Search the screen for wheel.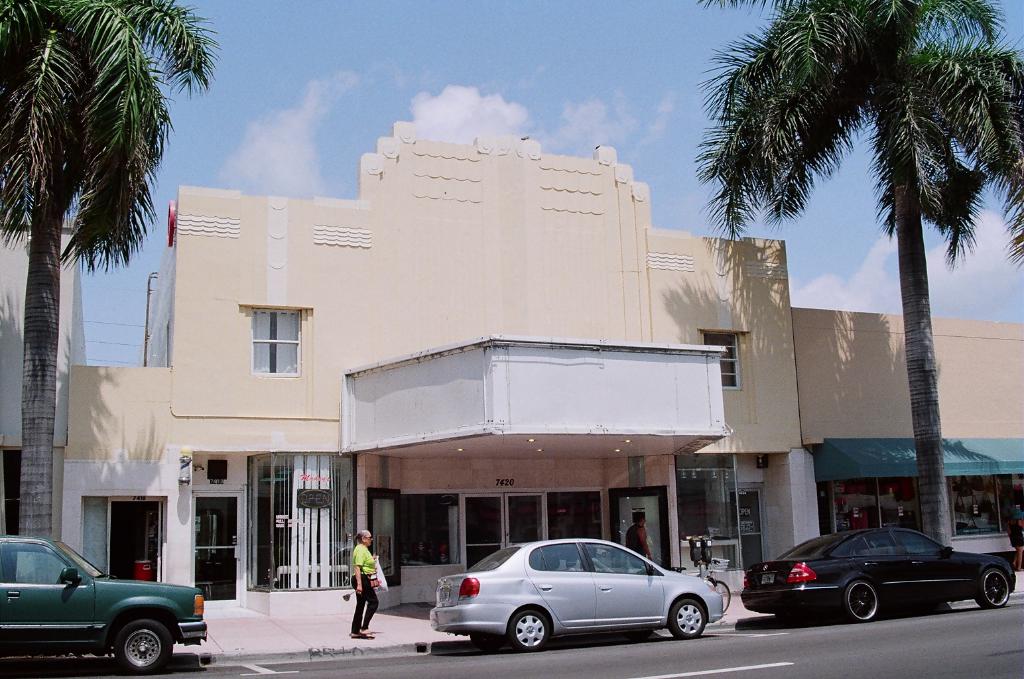
Found at detection(108, 621, 170, 678).
